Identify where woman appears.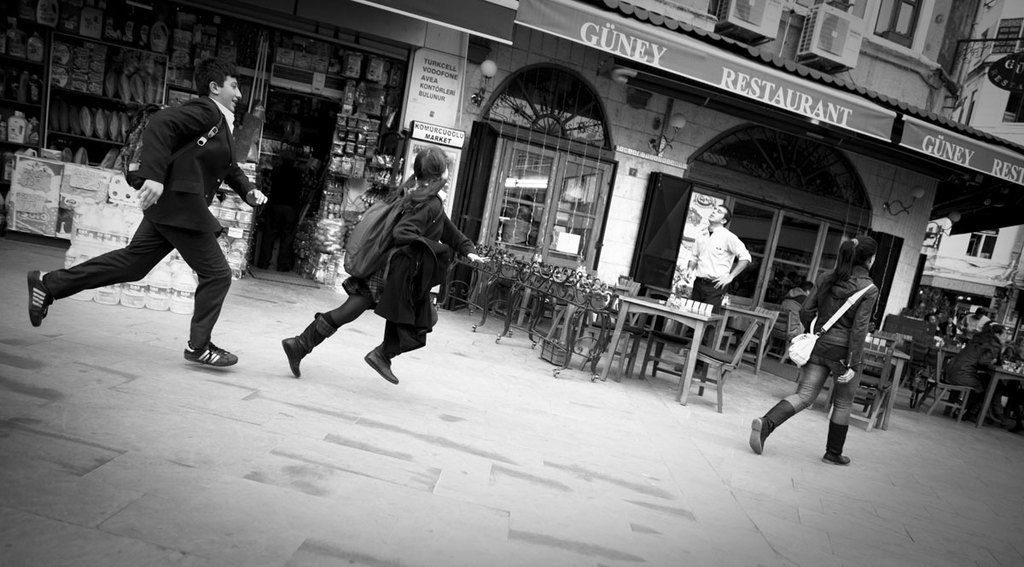
Appears at x1=755, y1=249, x2=870, y2=470.
